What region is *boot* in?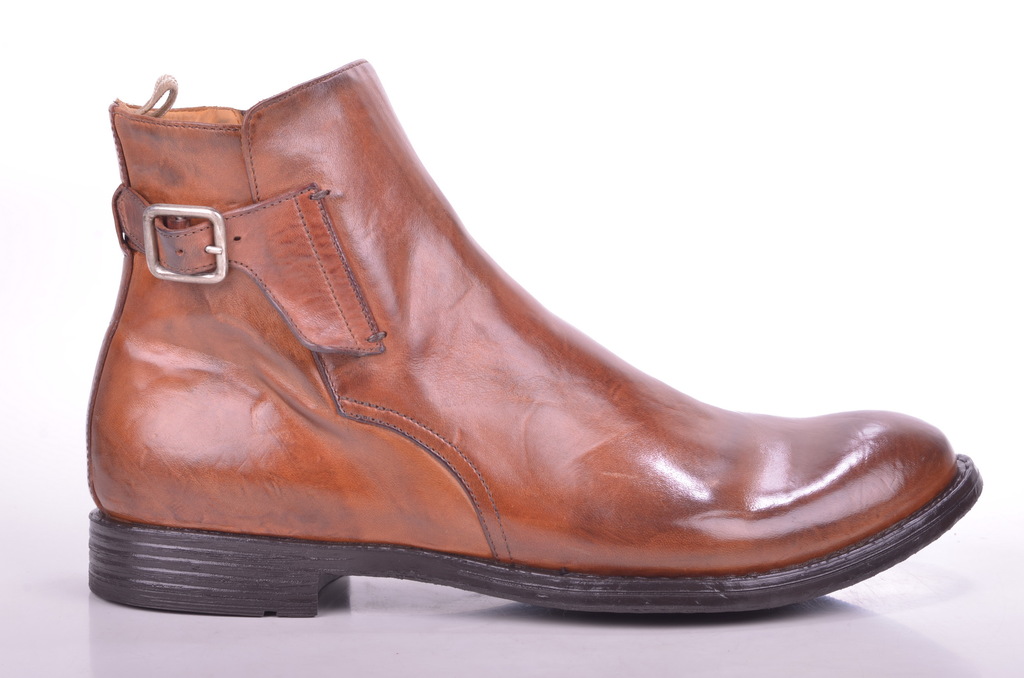
63, 47, 1004, 626.
